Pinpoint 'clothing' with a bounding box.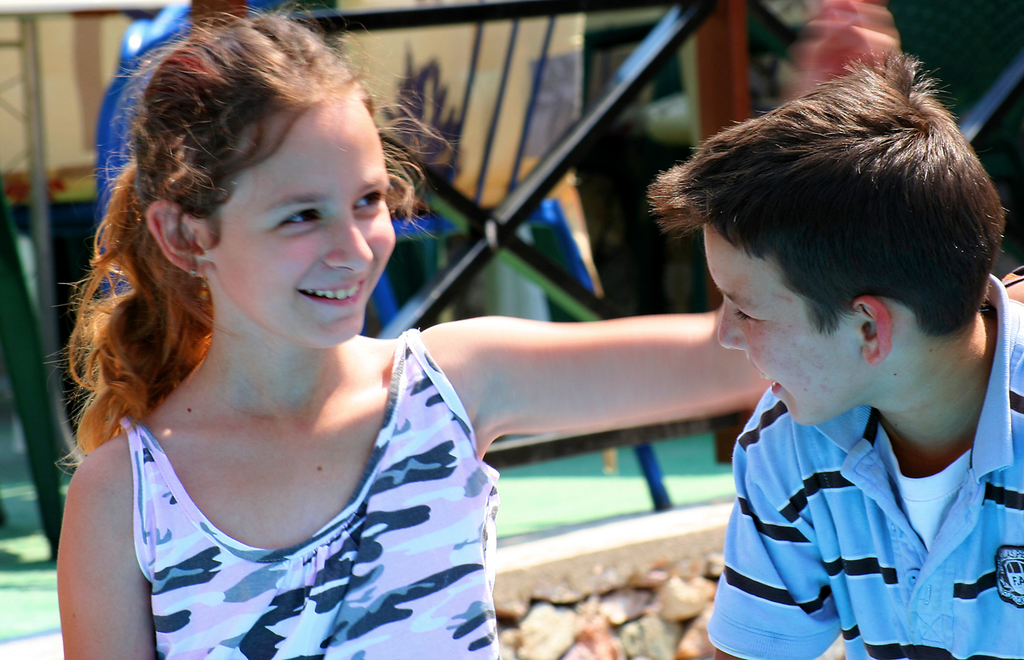
l=29, t=365, r=529, b=640.
